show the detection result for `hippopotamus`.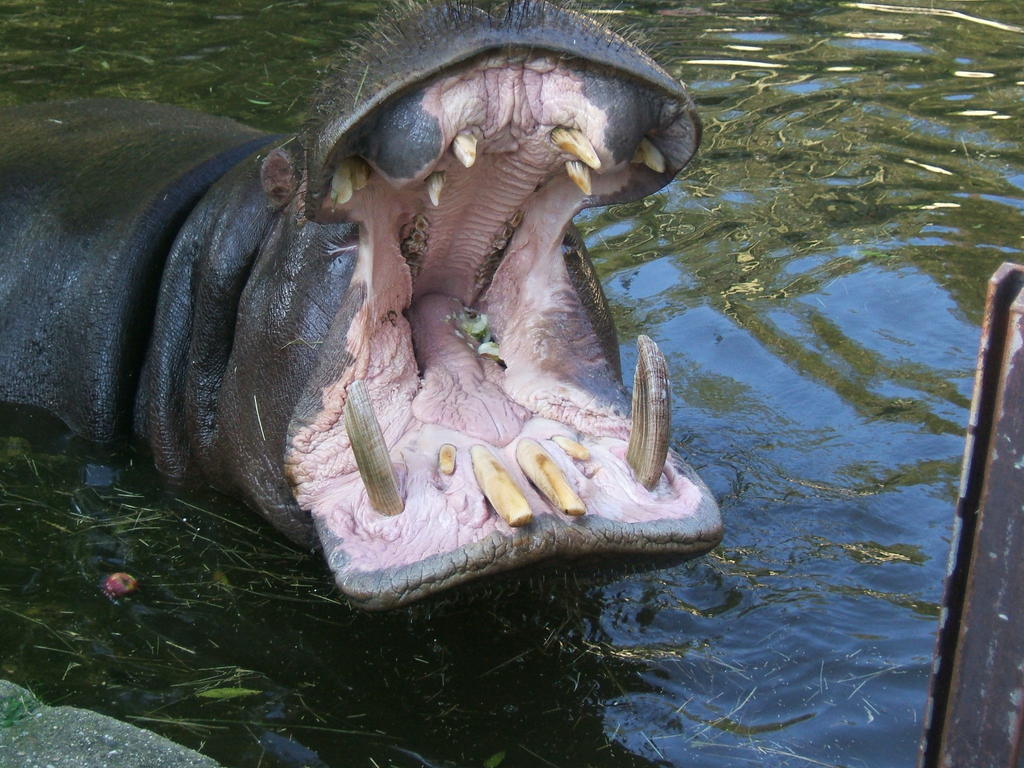
detection(0, 0, 728, 611).
